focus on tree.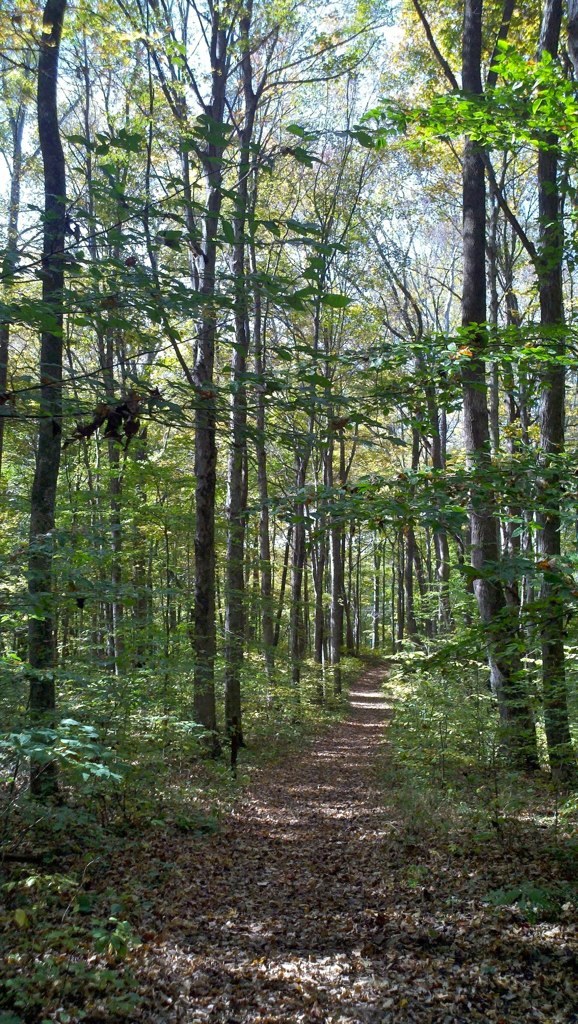
Focused at 0 0 577 836.
